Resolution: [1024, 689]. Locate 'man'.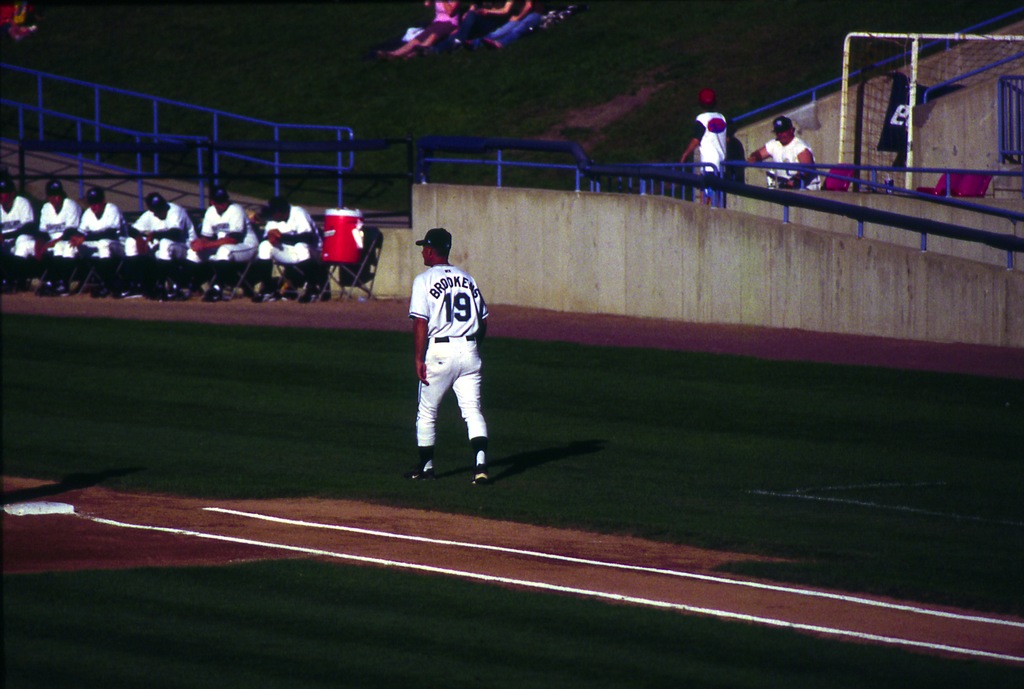
<bbox>30, 177, 85, 296</bbox>.
